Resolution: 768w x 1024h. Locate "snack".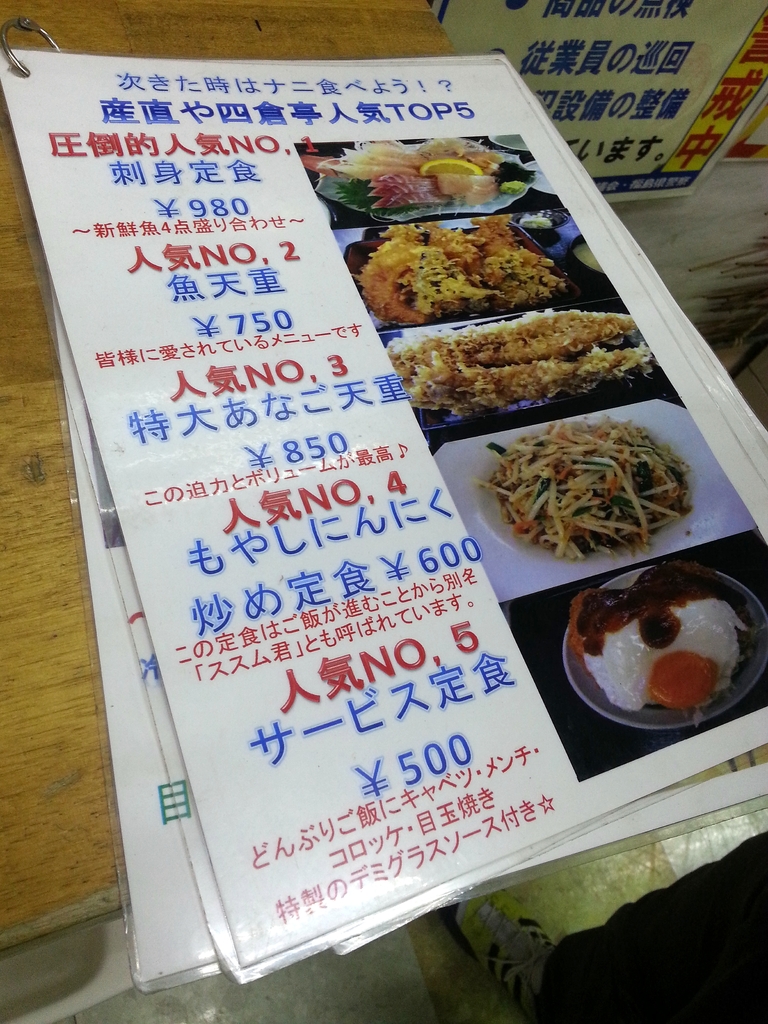
<region>369, 281, 654, 413</region>.
